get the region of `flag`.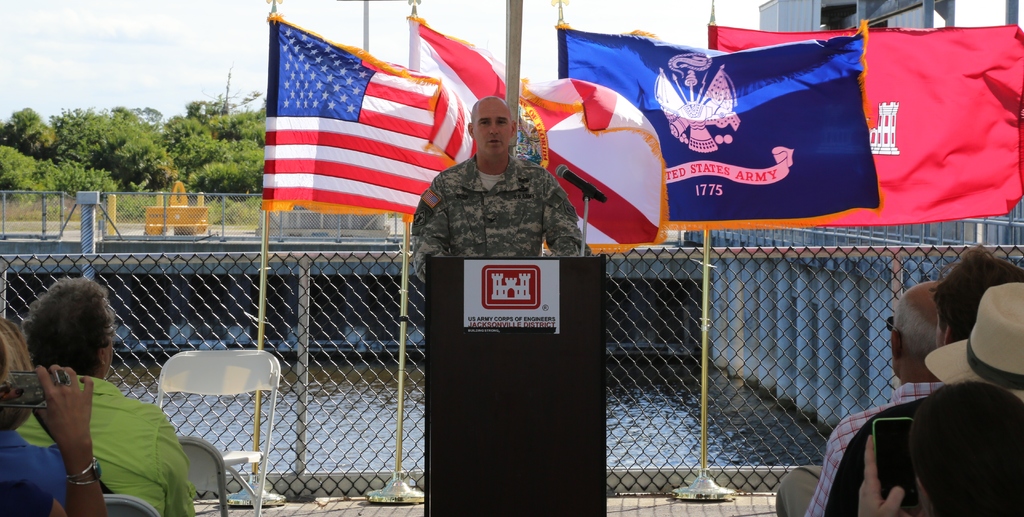
556 25 746 117.
